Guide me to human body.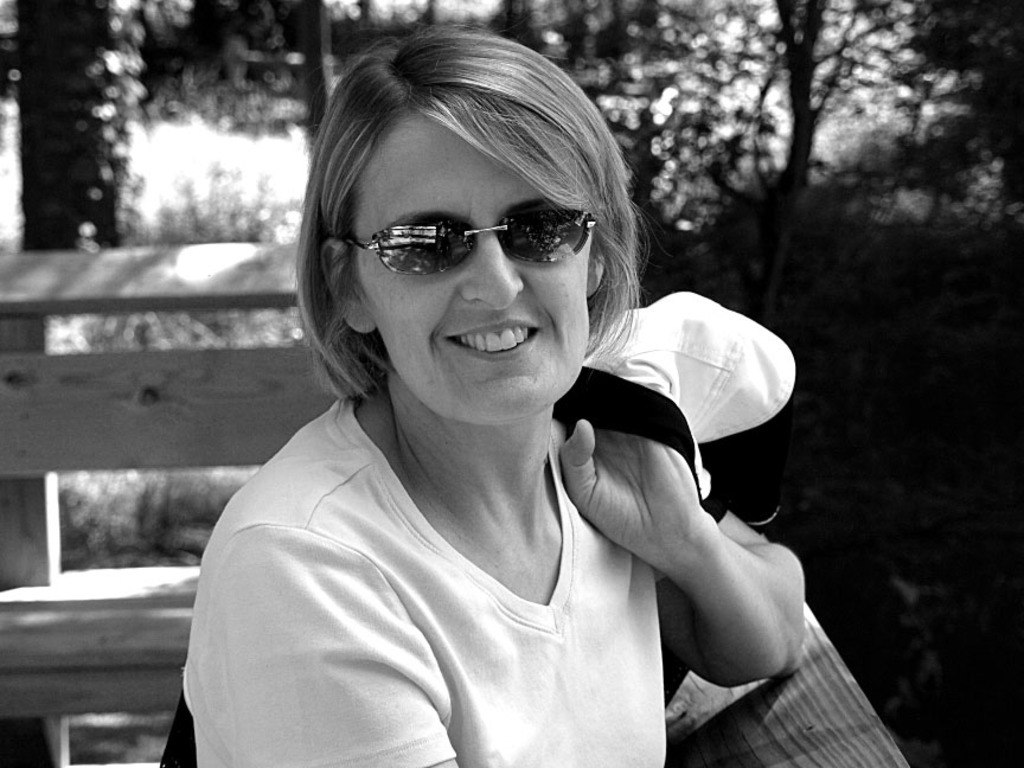
Guidance: 165/97/885/753.
